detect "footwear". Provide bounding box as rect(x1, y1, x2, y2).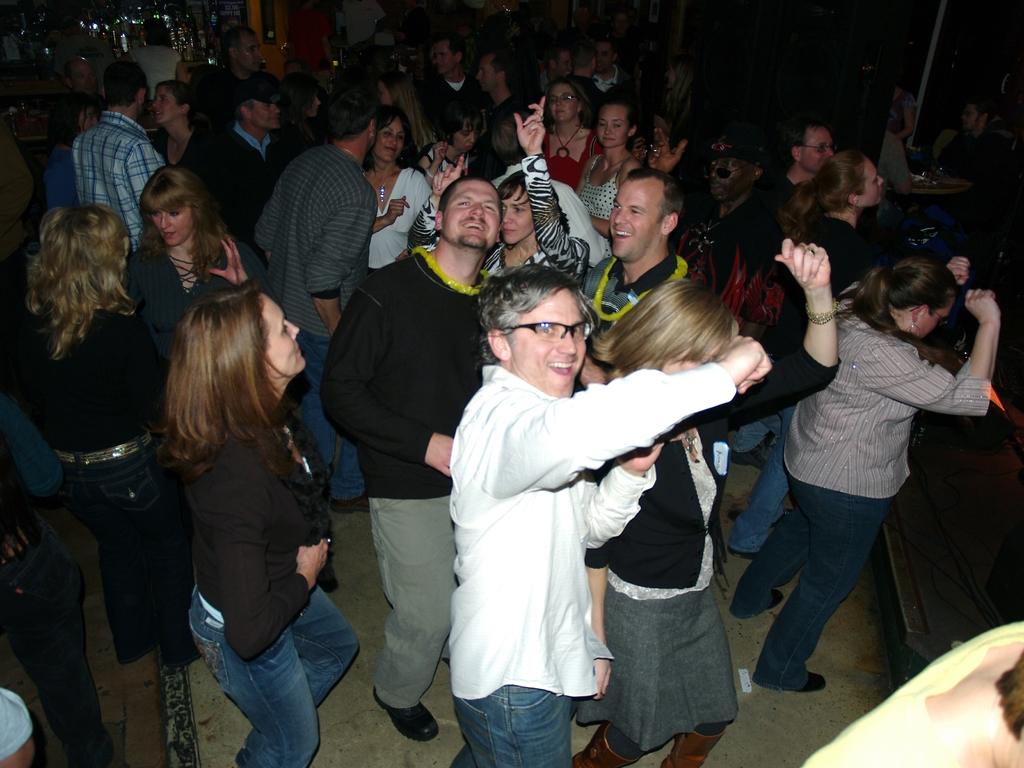
rect(656, 728, 726, 767).
